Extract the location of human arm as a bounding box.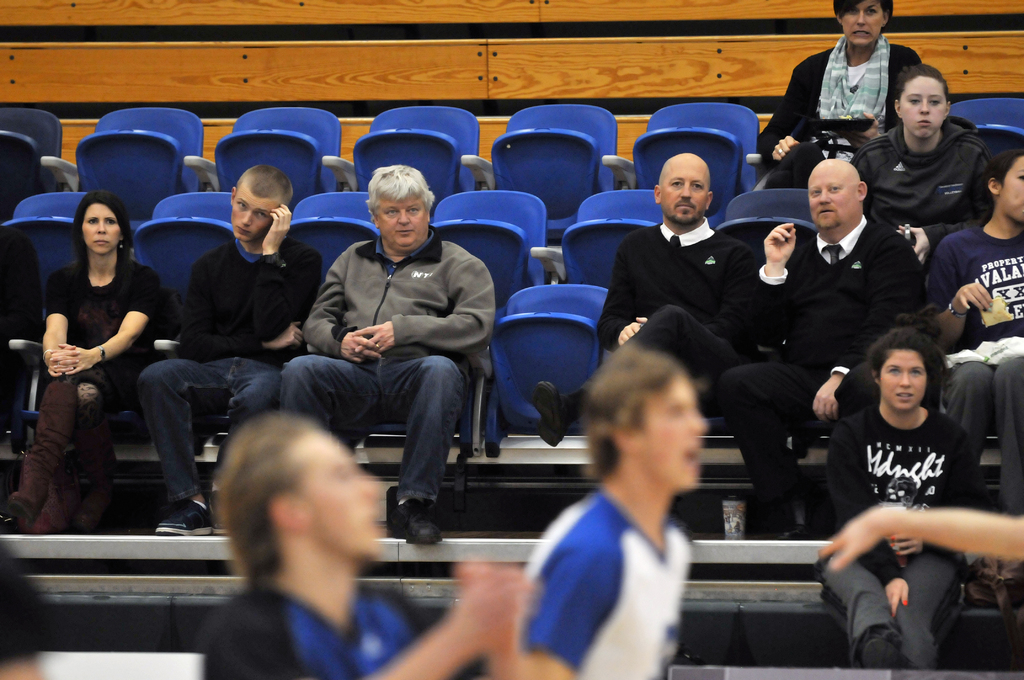
<box>742,216,801,353</box>.
